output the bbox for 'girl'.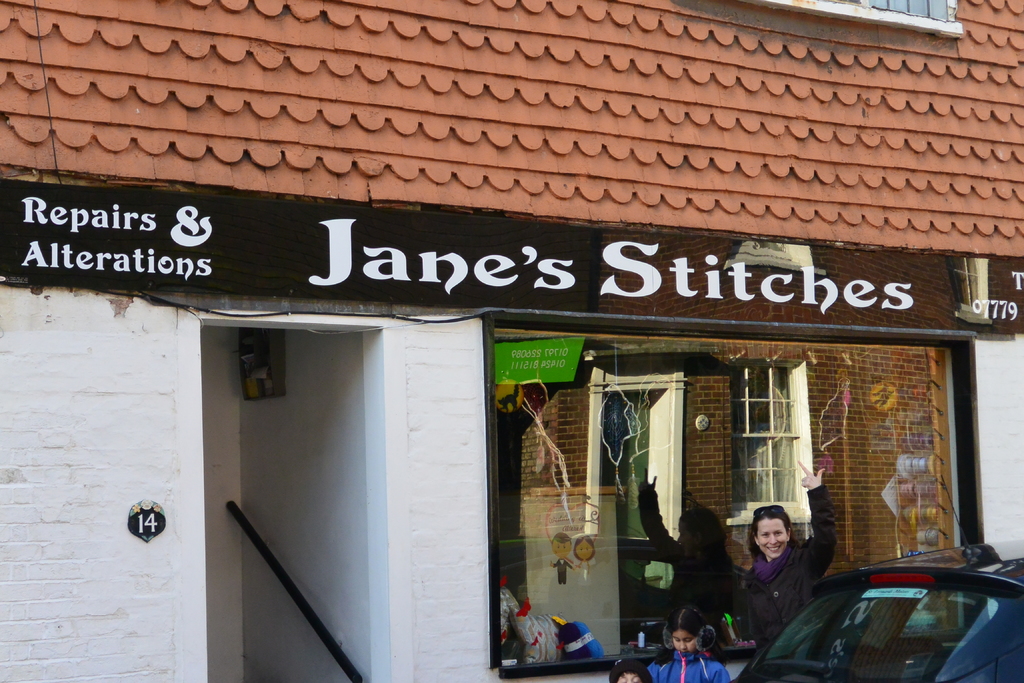
bbox(646, 466, 740, 626).
